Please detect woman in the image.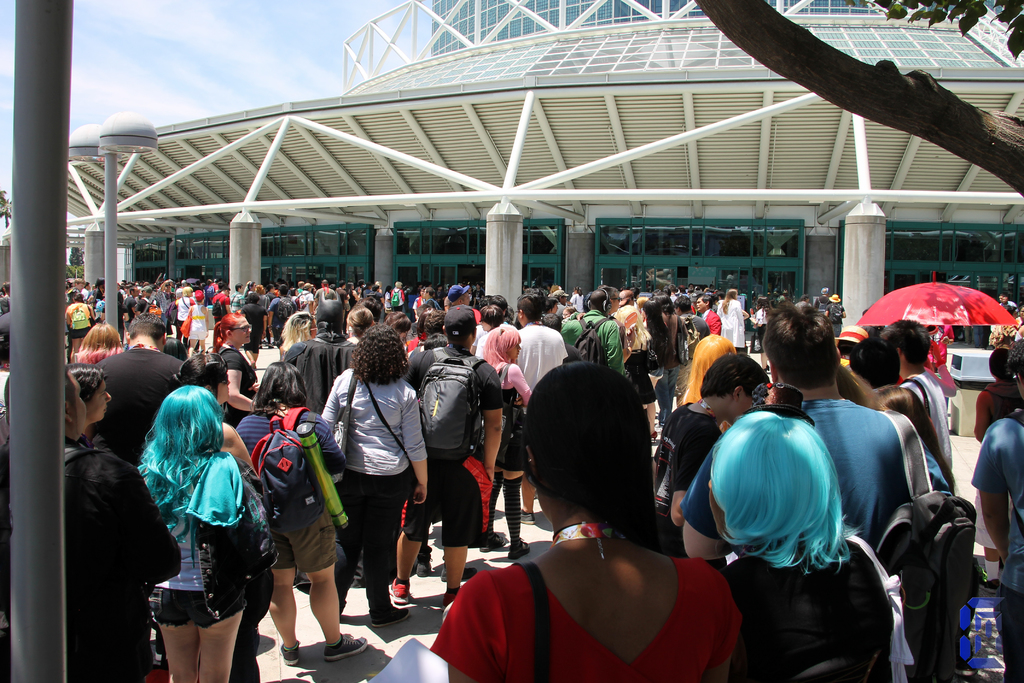
rect(833, 359, 888, 411).
